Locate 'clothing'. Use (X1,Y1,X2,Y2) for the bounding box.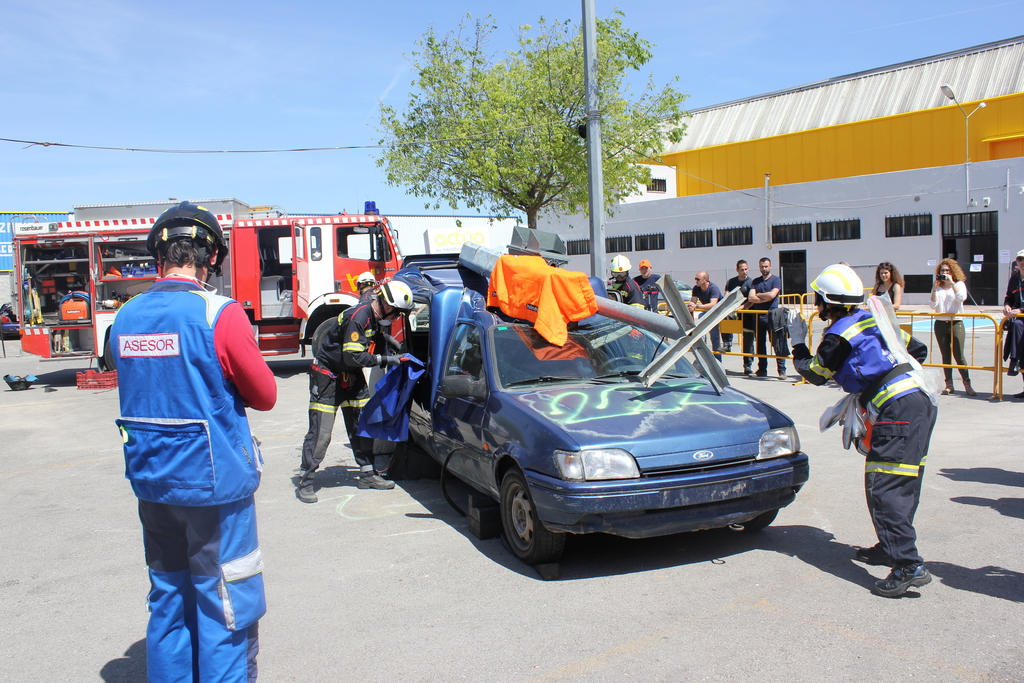
(608,279,643,350).
